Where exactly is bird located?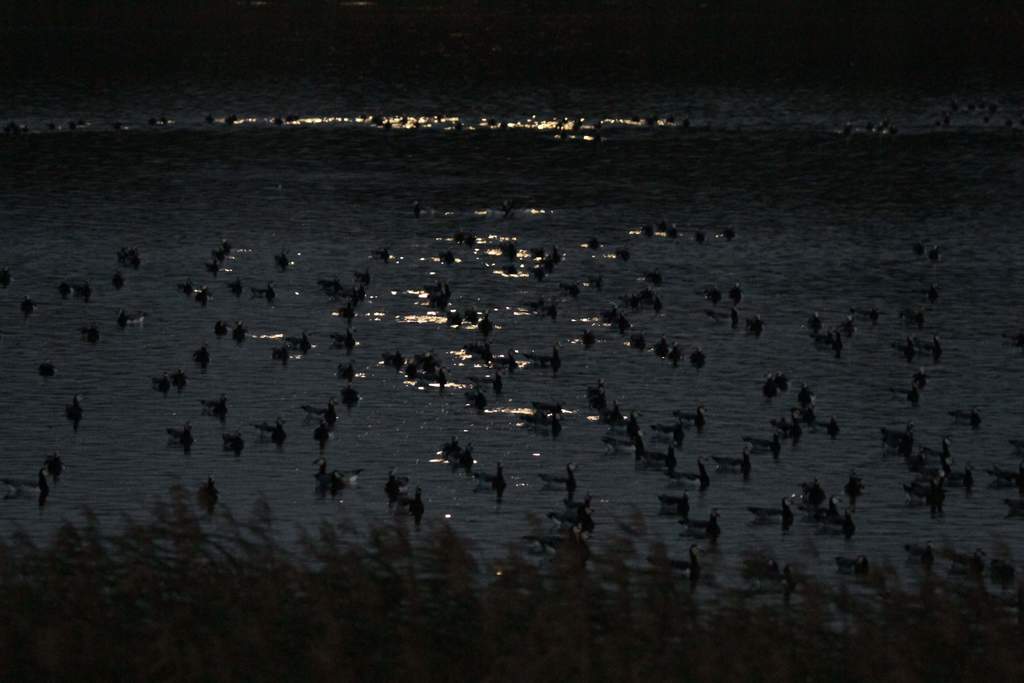
Its bounding box is {"left": 372, "top": 245, "right": 390, "bottom": 260}.
